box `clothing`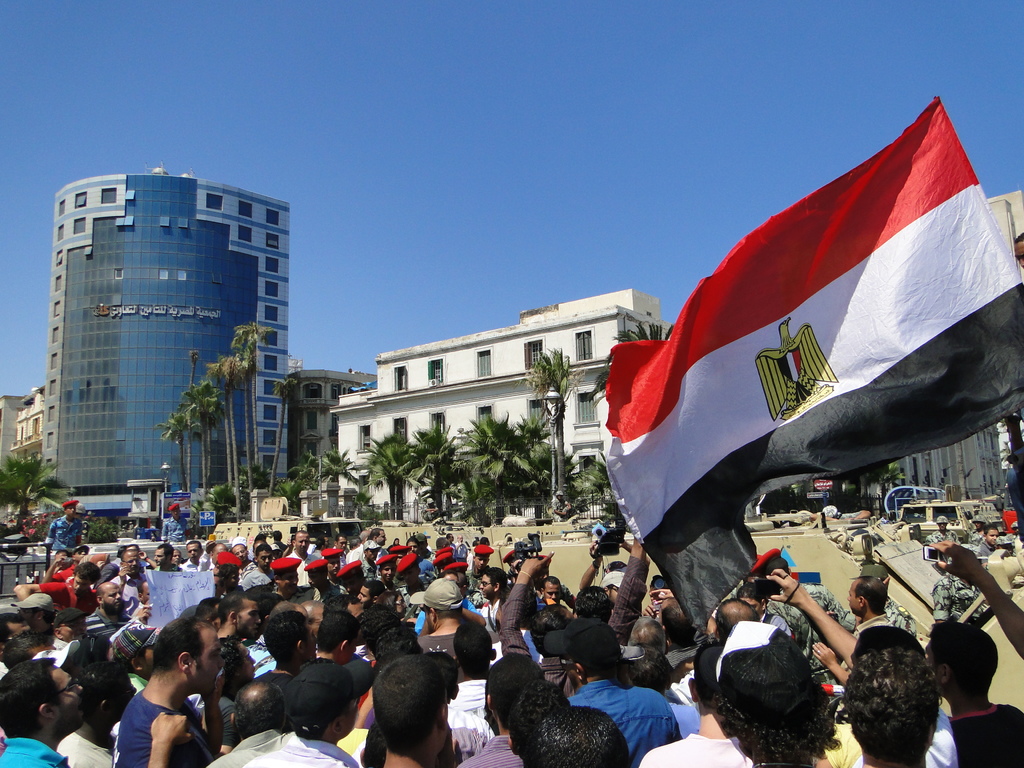
(x1=159, y1=515, x2=193, y2=545)
